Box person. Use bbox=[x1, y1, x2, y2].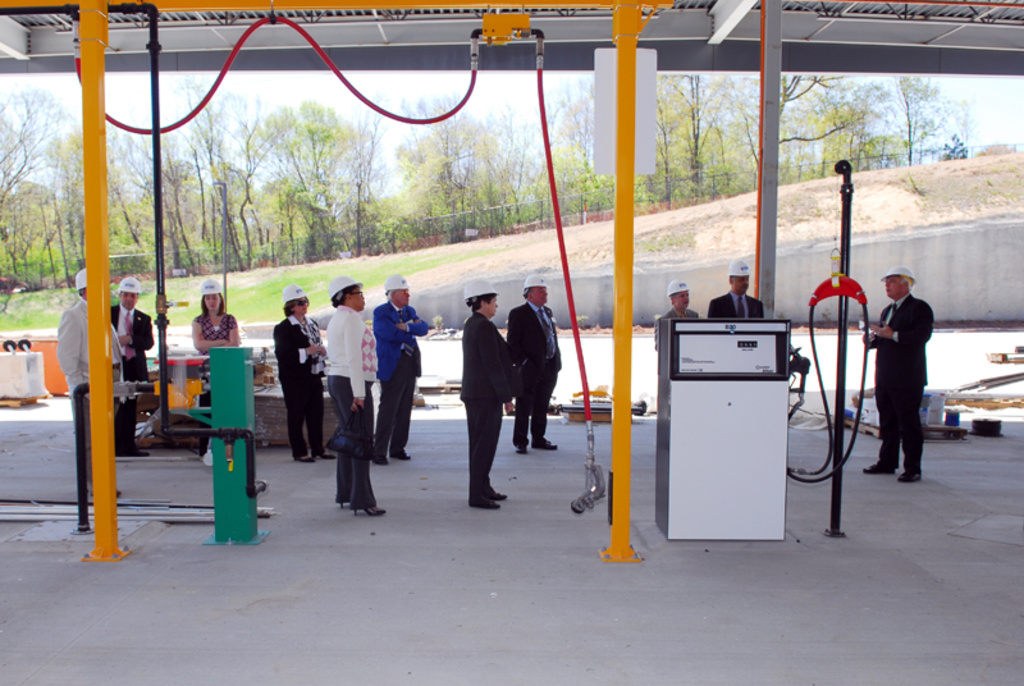
bbox=[275, 283, 323, 465].
